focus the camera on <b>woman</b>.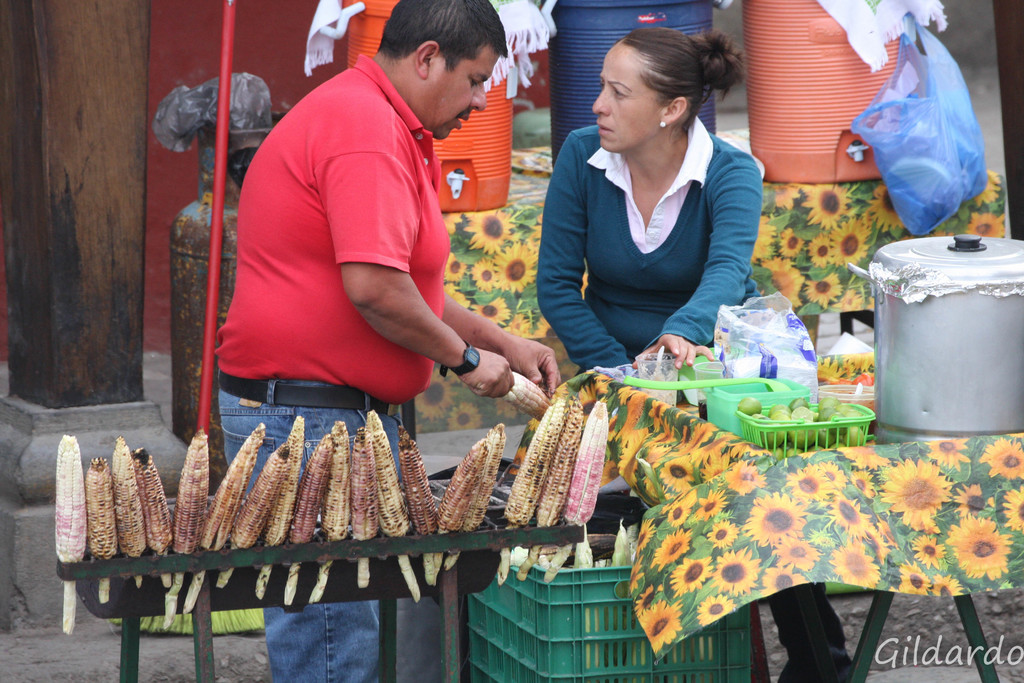
Focus region: rect(535, 24, 852, 682).
